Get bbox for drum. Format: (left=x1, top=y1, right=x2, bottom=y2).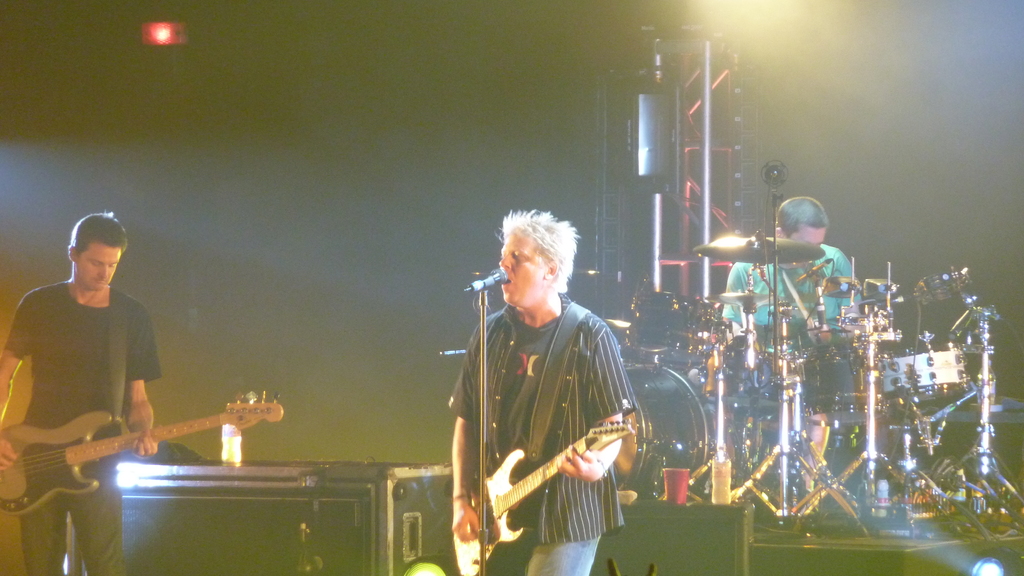
(left=703, top=352, right=792, bottom=419).
